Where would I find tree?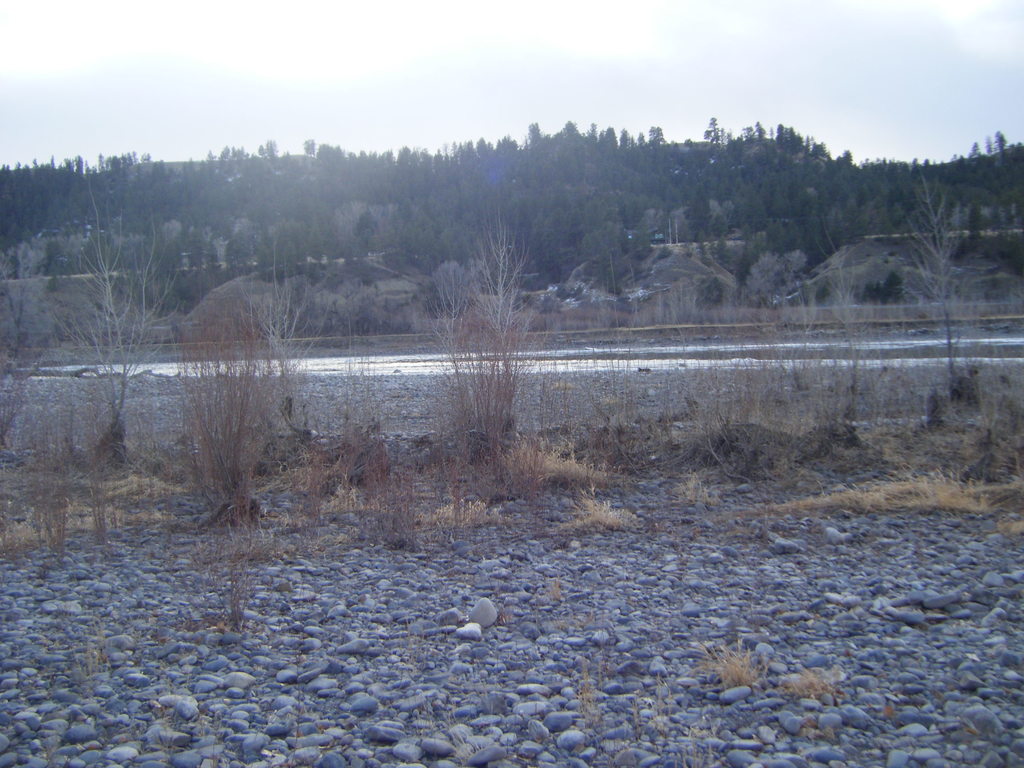
At left=41, top=240, right=72, bottom=280.
